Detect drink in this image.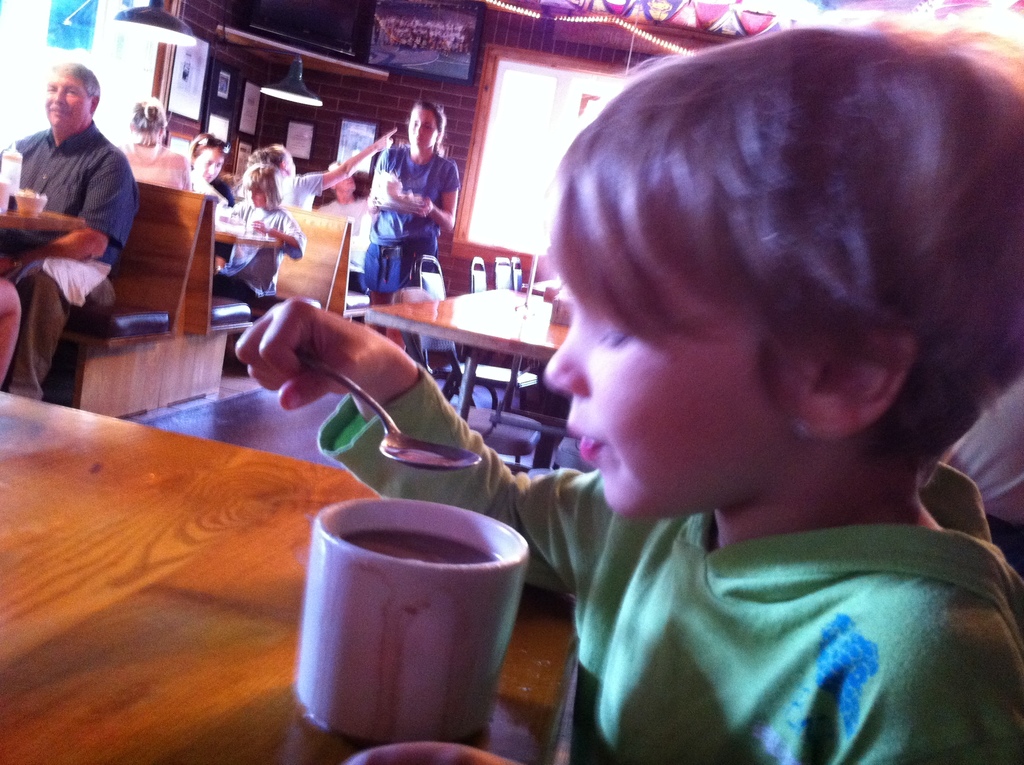
Detection: bbox=[317, 529, 500, 566].
